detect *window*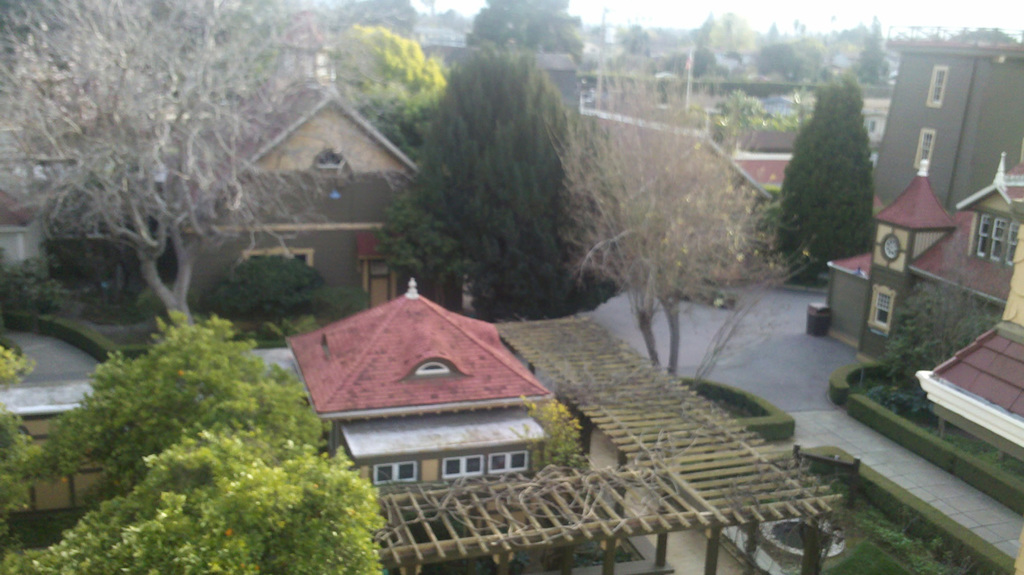
box(488, 445, 528, 471)
